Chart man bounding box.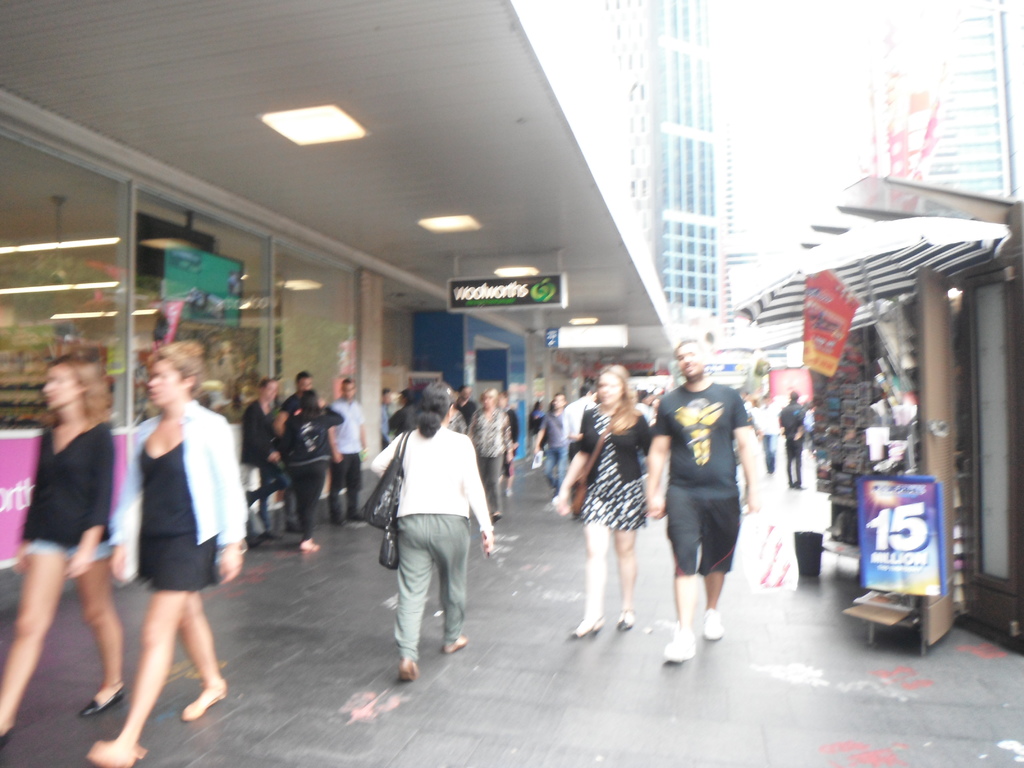
Charted: BBox(662, 349, 767, 669).
